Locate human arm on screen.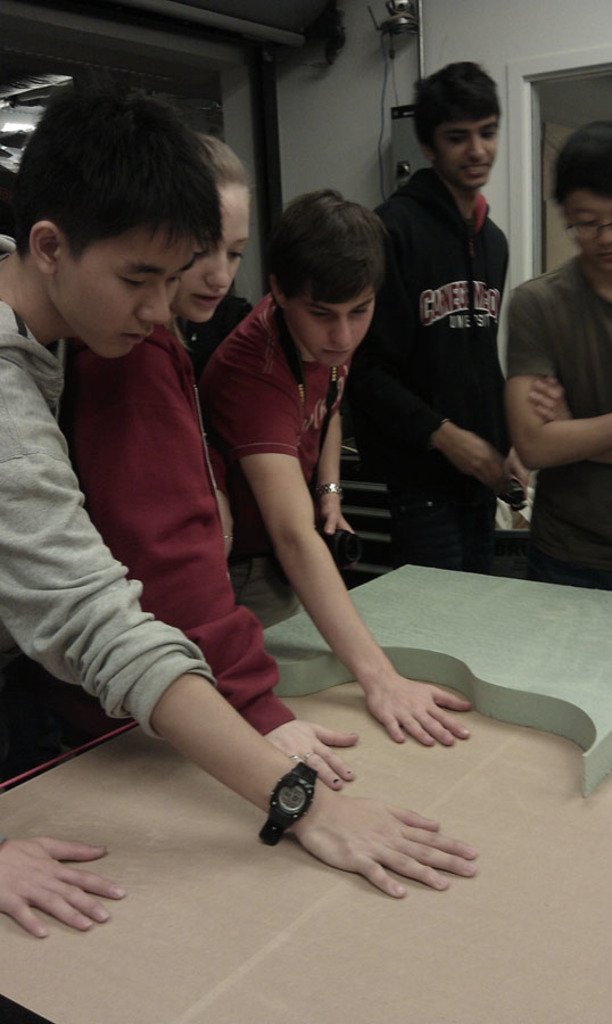
On screen at left=370, top=214, right=514, bottom=503.
